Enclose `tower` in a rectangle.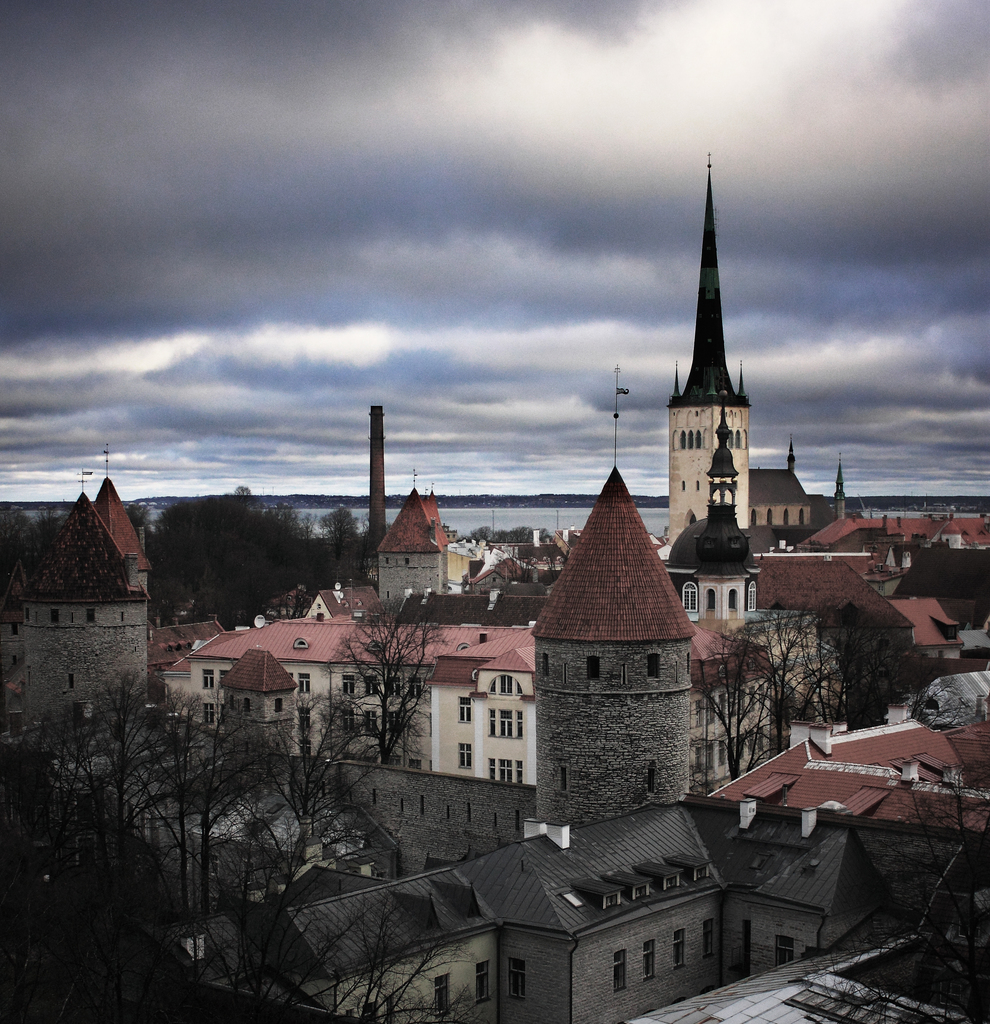
x1=643 y1=158 x2=803 y2=574.
